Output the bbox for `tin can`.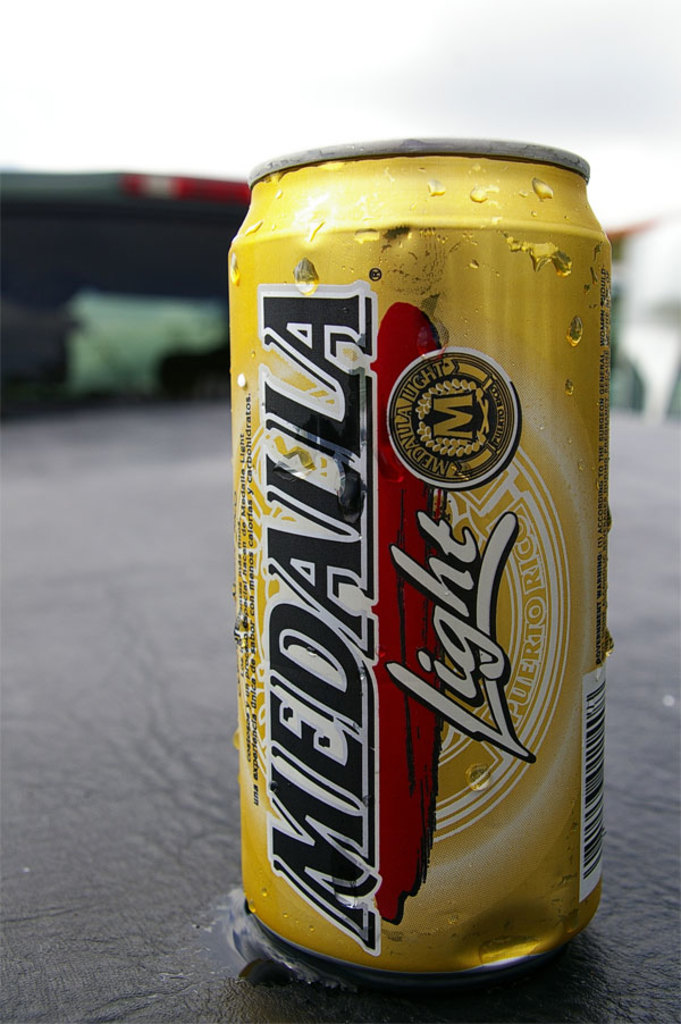
x1=226 y1=135 x2=611 y2=989.
